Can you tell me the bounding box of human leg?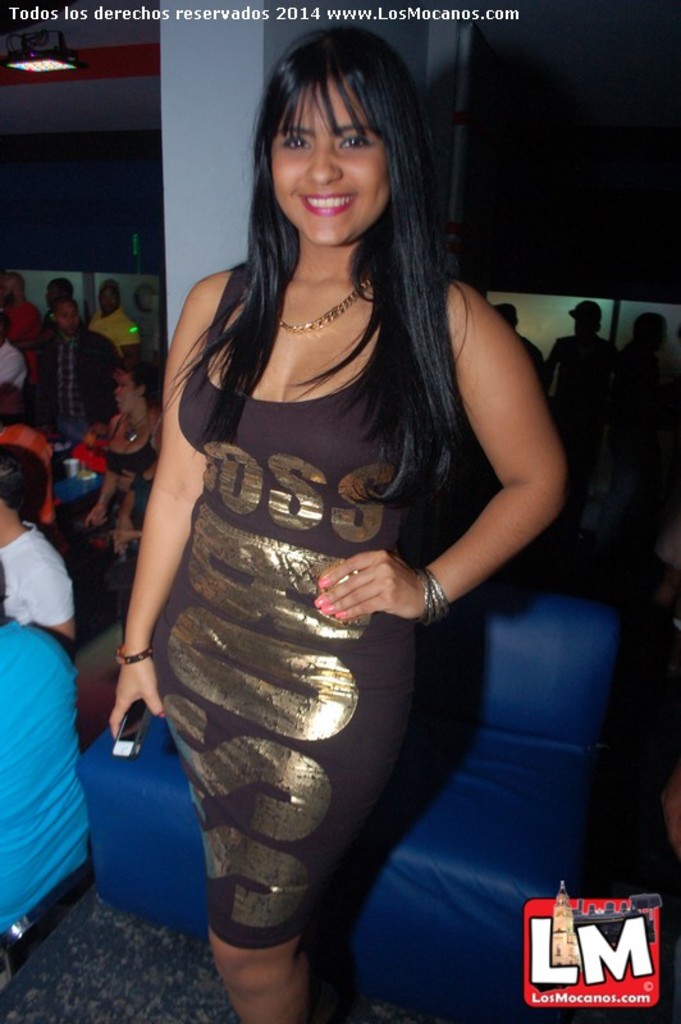
BBox(198, 707, 433, 1023).
